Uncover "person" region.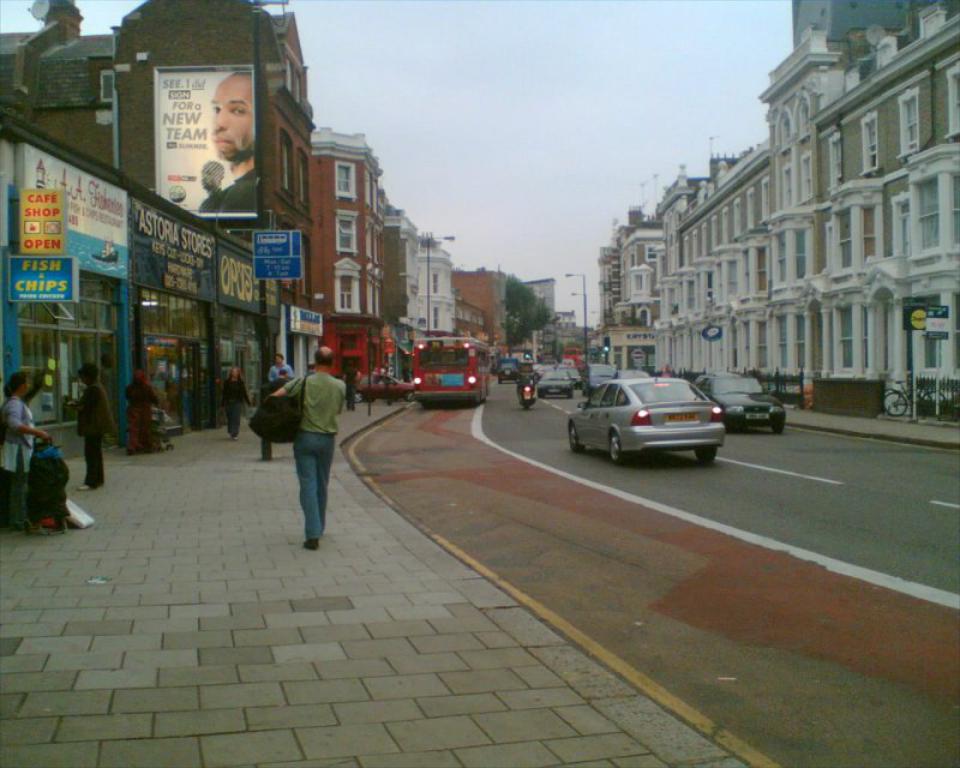
Uncovered: select_region(65, 360, 114, 492).
